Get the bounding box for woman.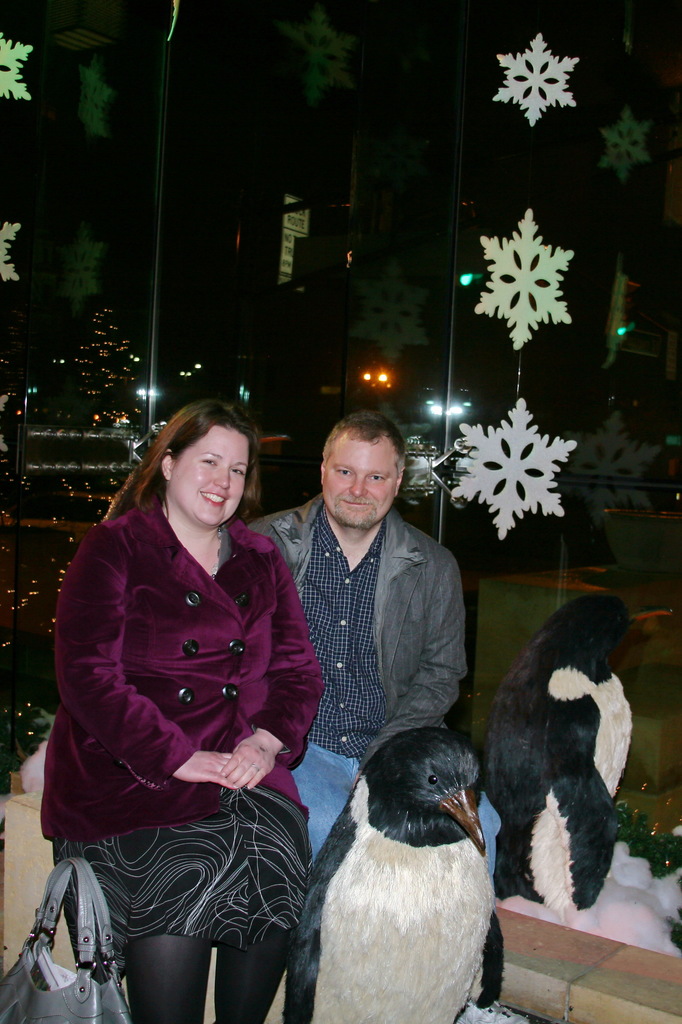
[48,365,324,1023].
